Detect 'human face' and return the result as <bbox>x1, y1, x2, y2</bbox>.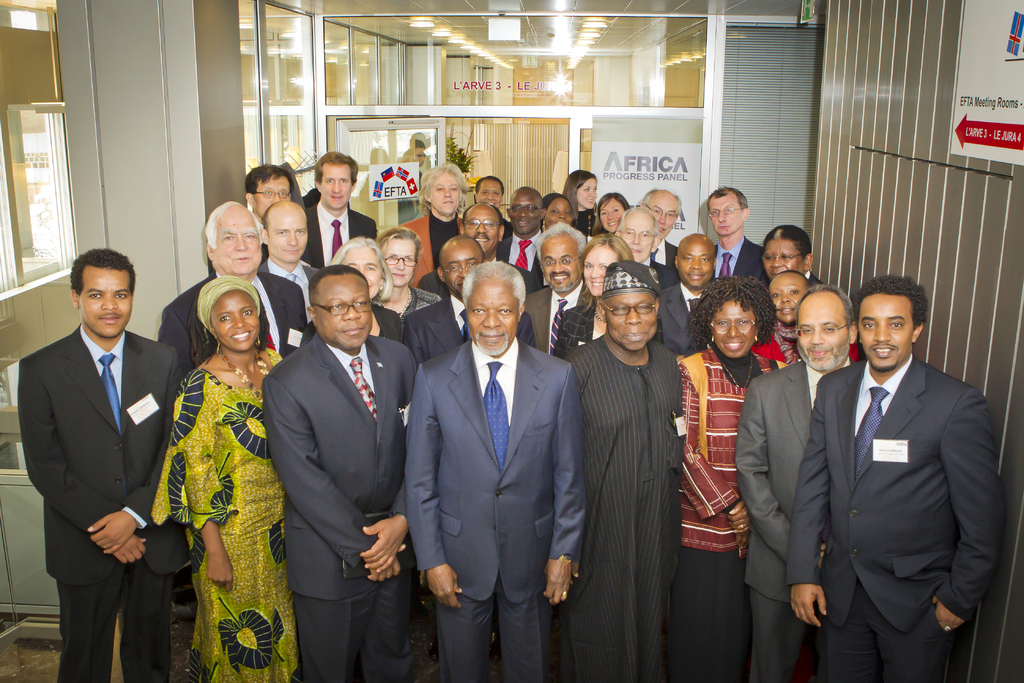
<bbox>604, 288, 659, 346</bbox>.
